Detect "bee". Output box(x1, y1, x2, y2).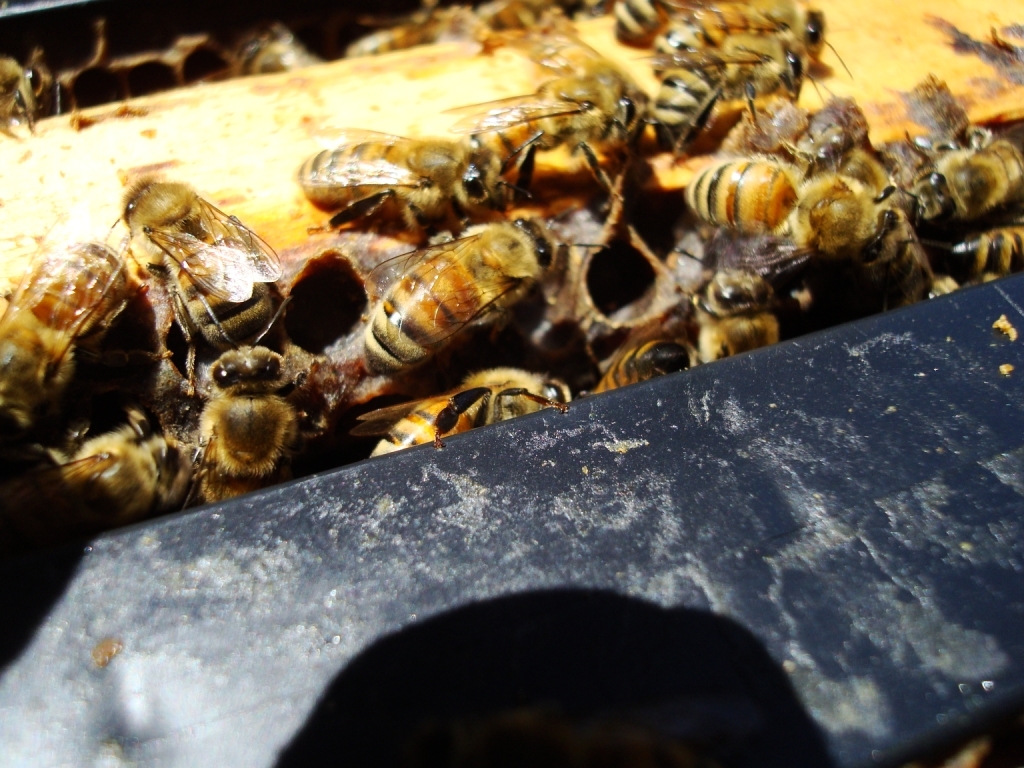
box(345, 2, 488, 65).
